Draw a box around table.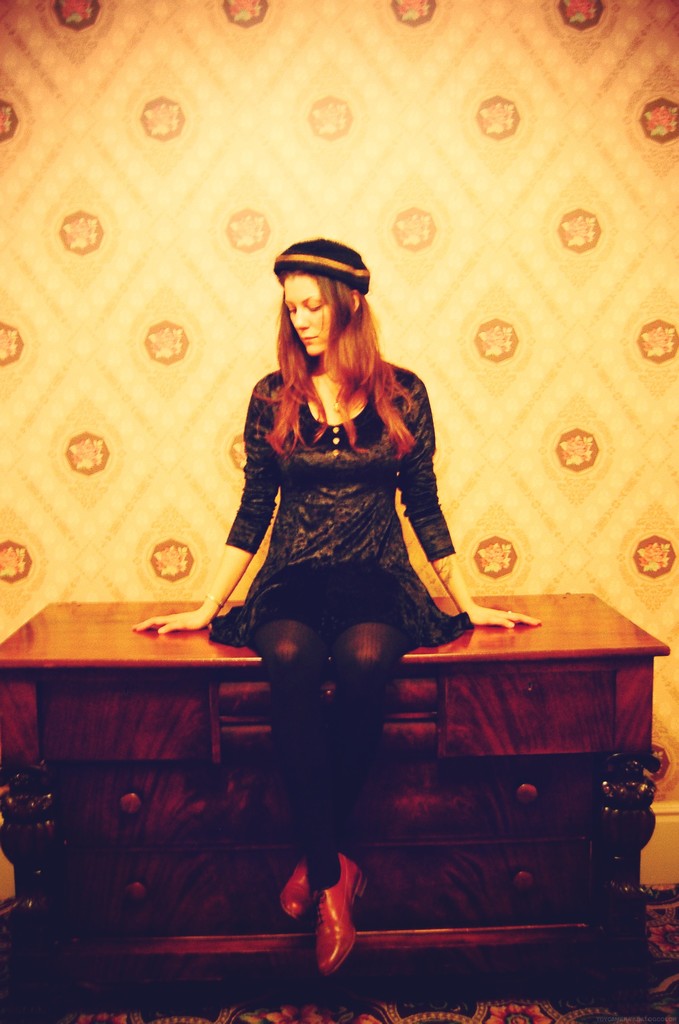
Rect(0, 582, 678, 962).
